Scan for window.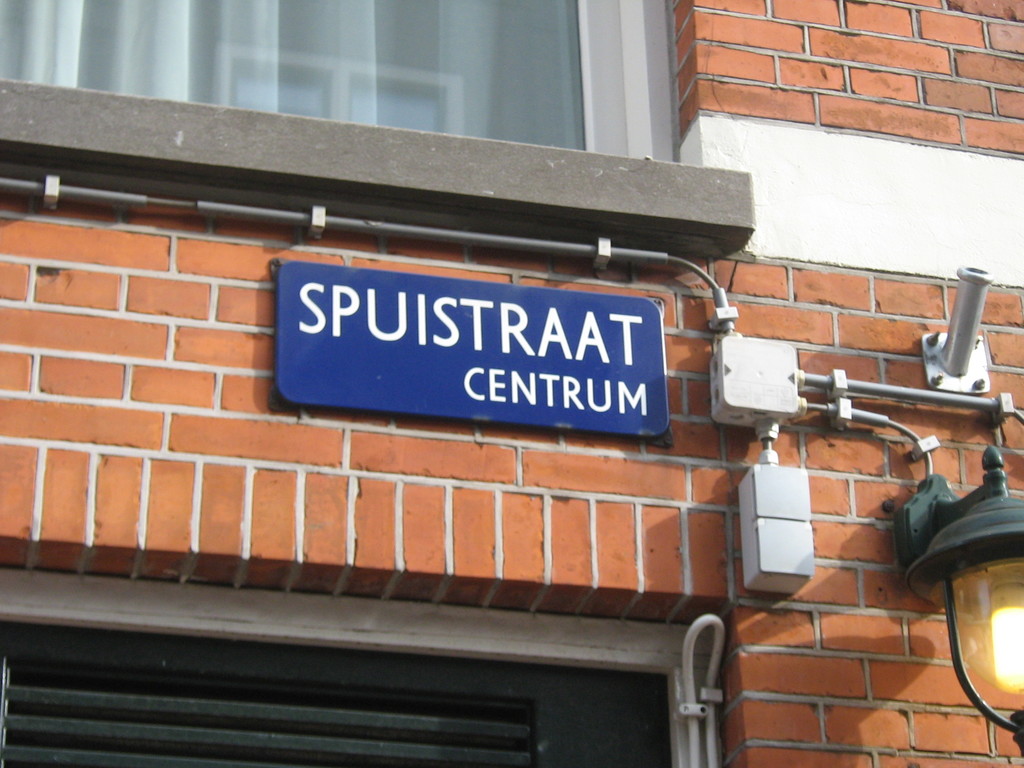
Scan result: <region>0, 0, 744, 274</region>.
